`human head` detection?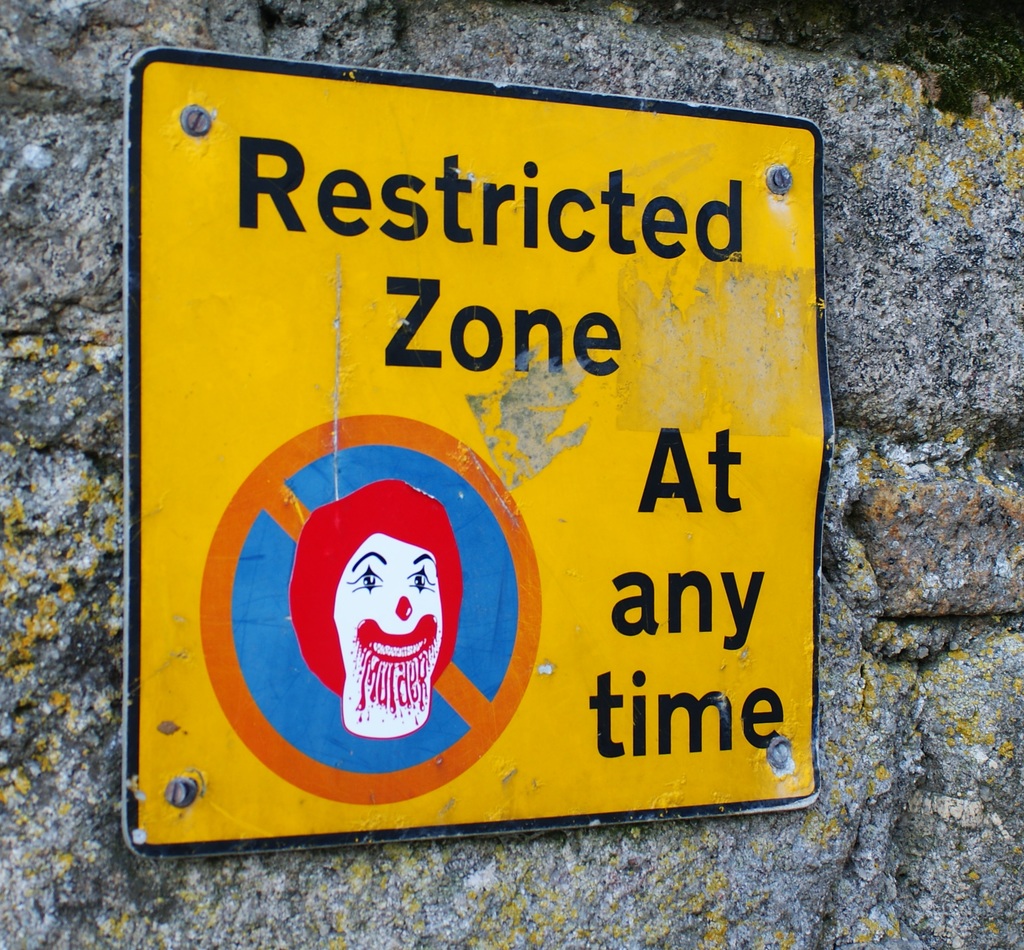
select_region(279, 462, 467, 742)
